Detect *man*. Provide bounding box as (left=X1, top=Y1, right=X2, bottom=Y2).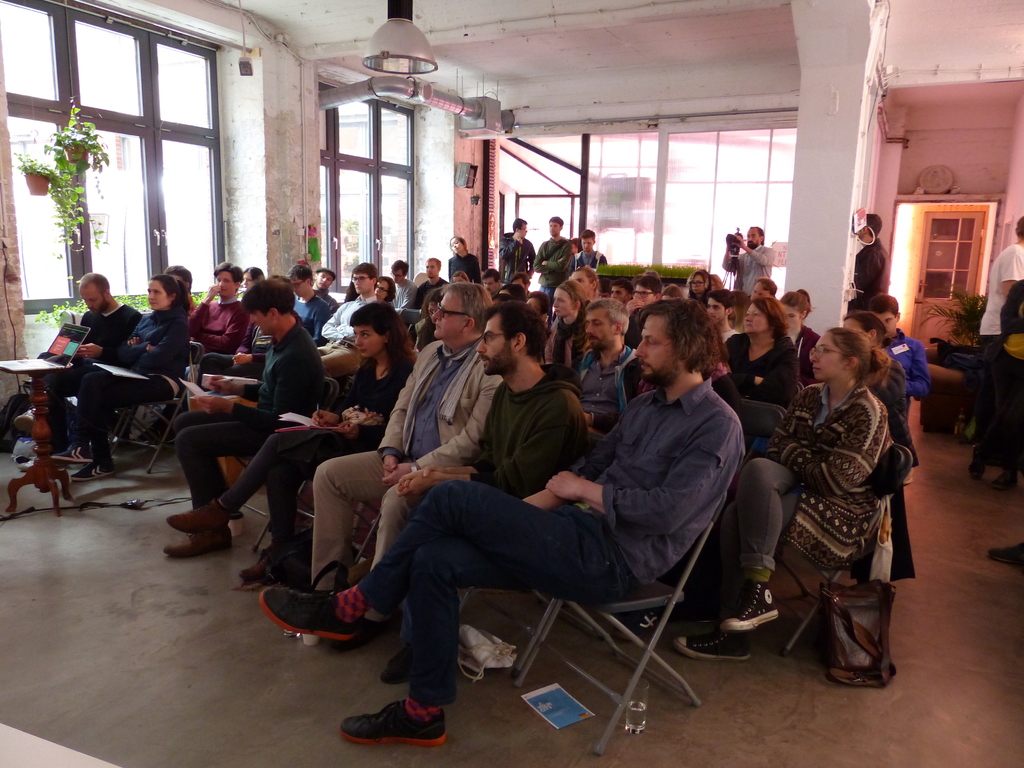
(left=317, top=264, right=375, bottom=366).
